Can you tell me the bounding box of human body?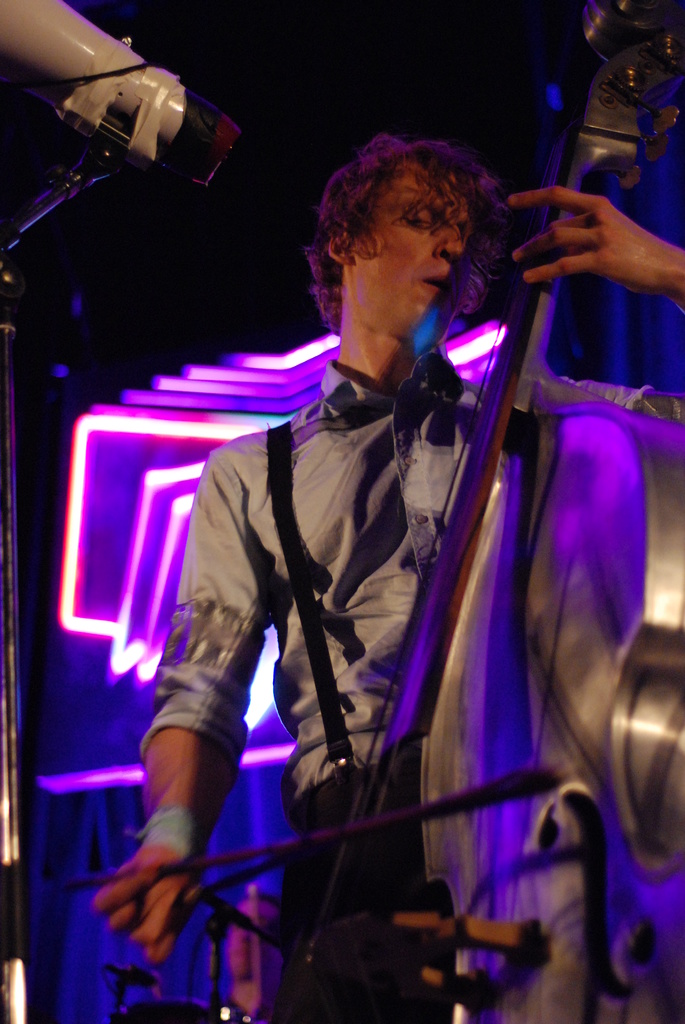
Rect(143, 88, 596, 1023).
